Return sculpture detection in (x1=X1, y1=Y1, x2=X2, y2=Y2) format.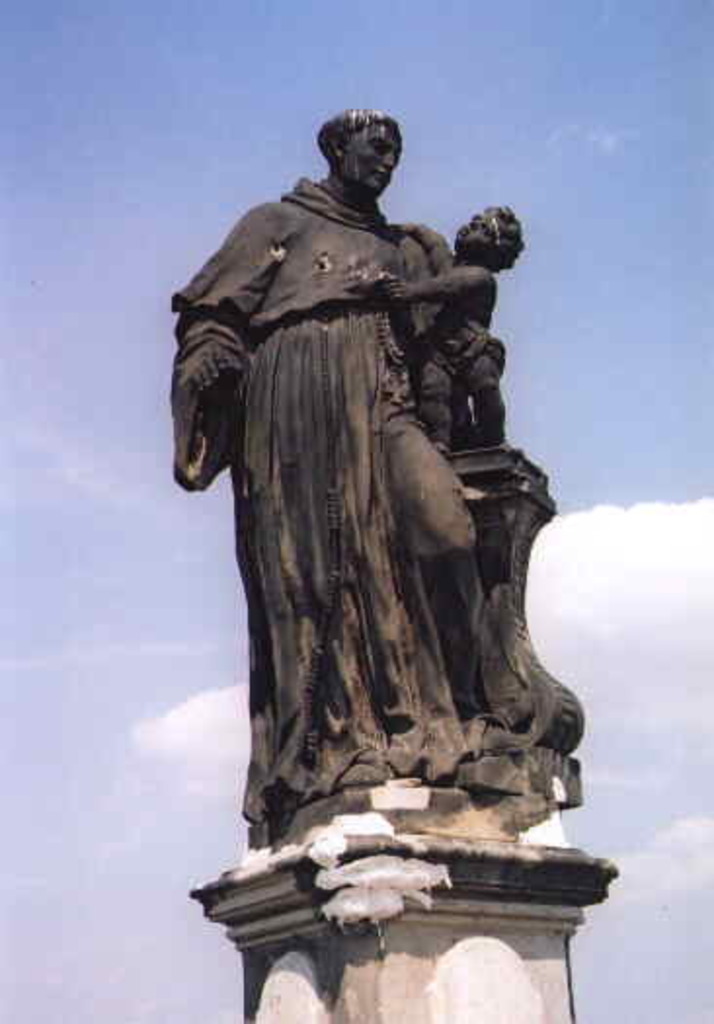
(x1=187, y1=90, x2=599, y2=958).
